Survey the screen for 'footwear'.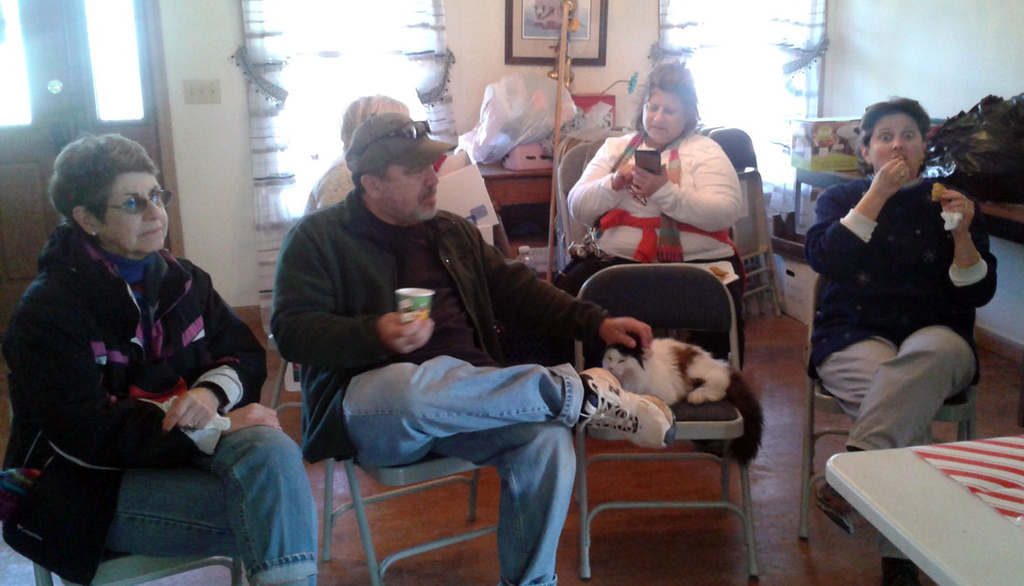
Survey found: [579, 366, 672, 450].
